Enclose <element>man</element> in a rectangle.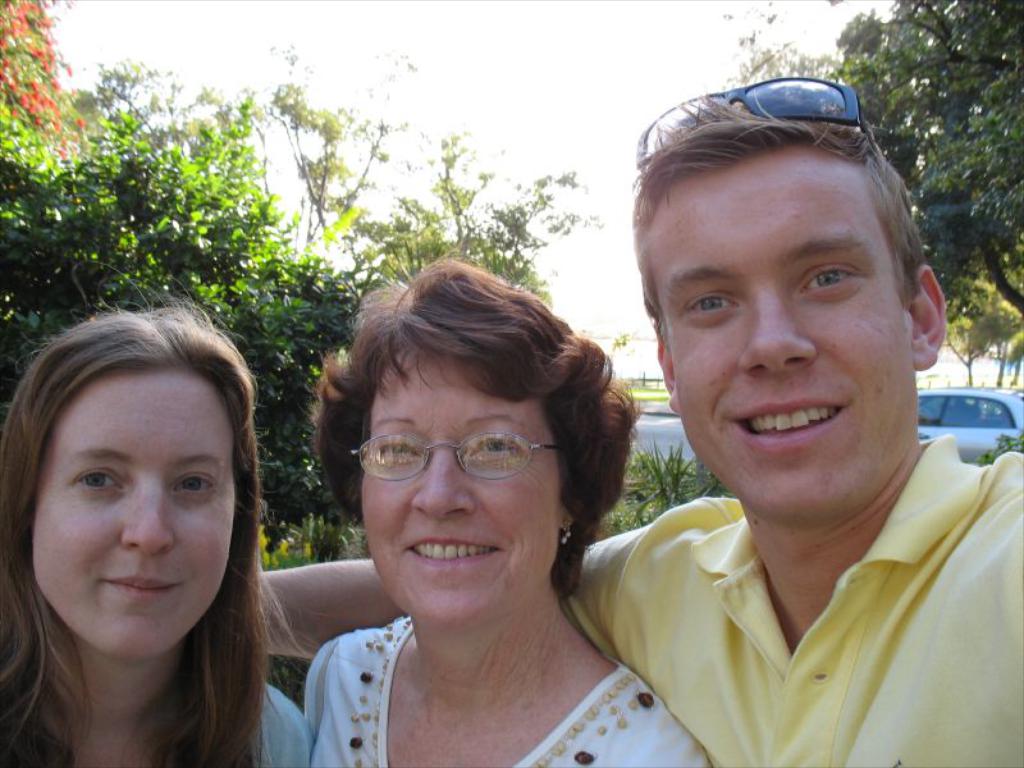
x1=259 y1=68 x2=1023 y2=767.
